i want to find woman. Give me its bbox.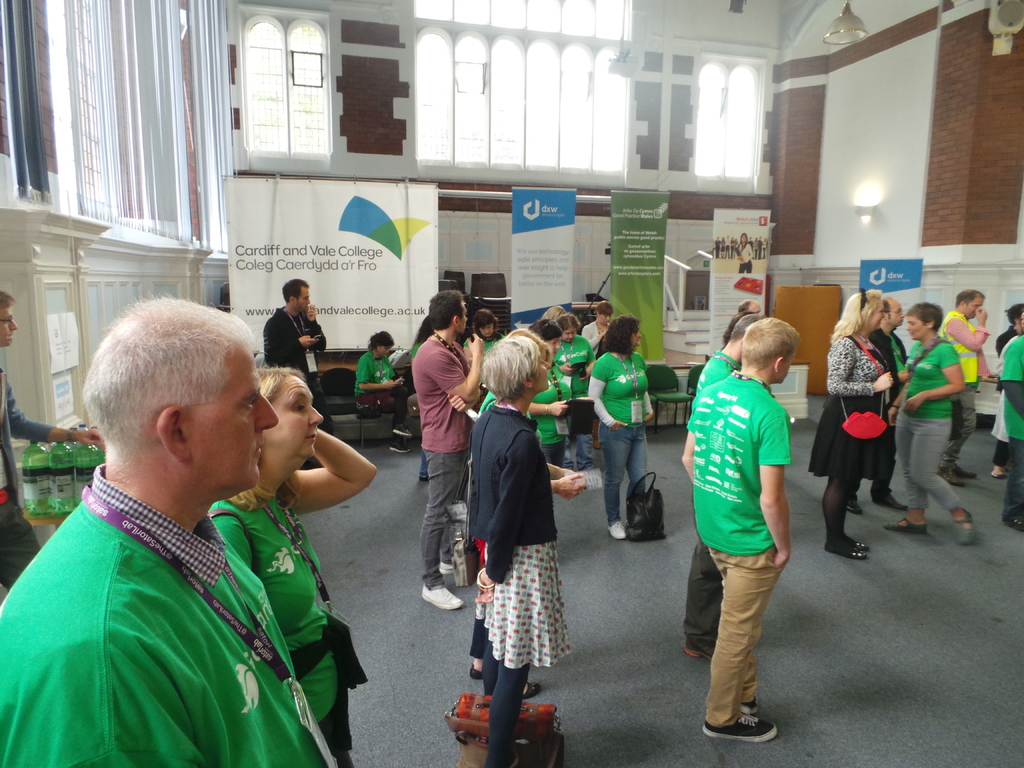
detection(551, 305, 598, 412).
